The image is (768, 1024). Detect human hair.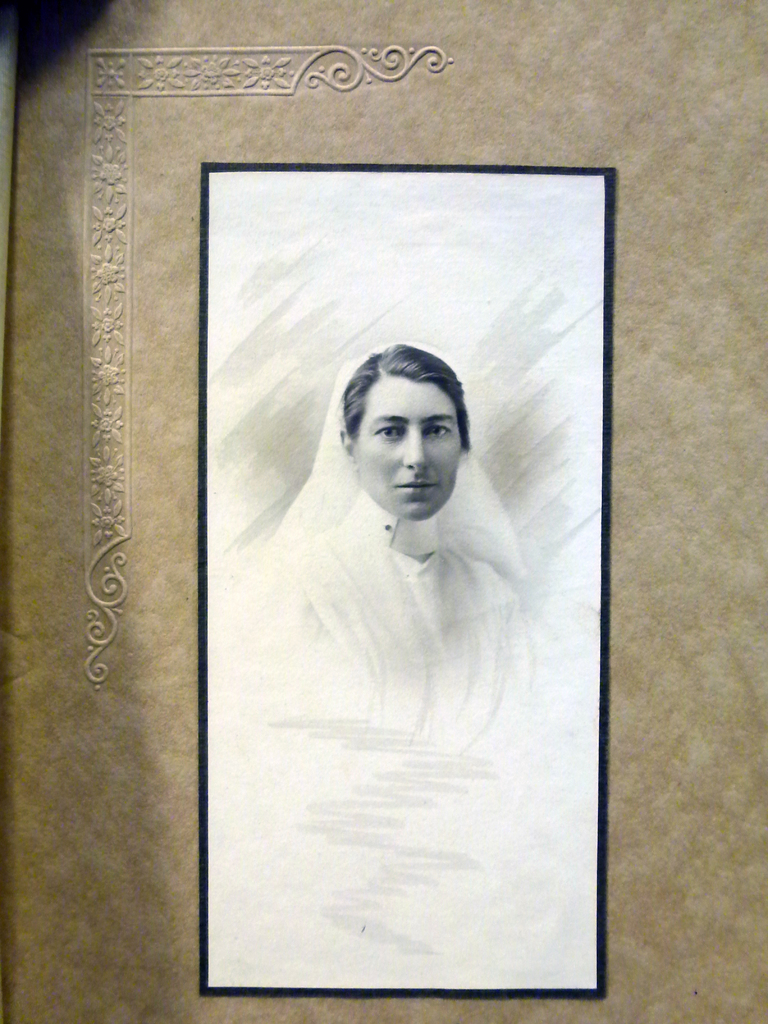
Detection: bbox=(335, 339, 476, 459).
